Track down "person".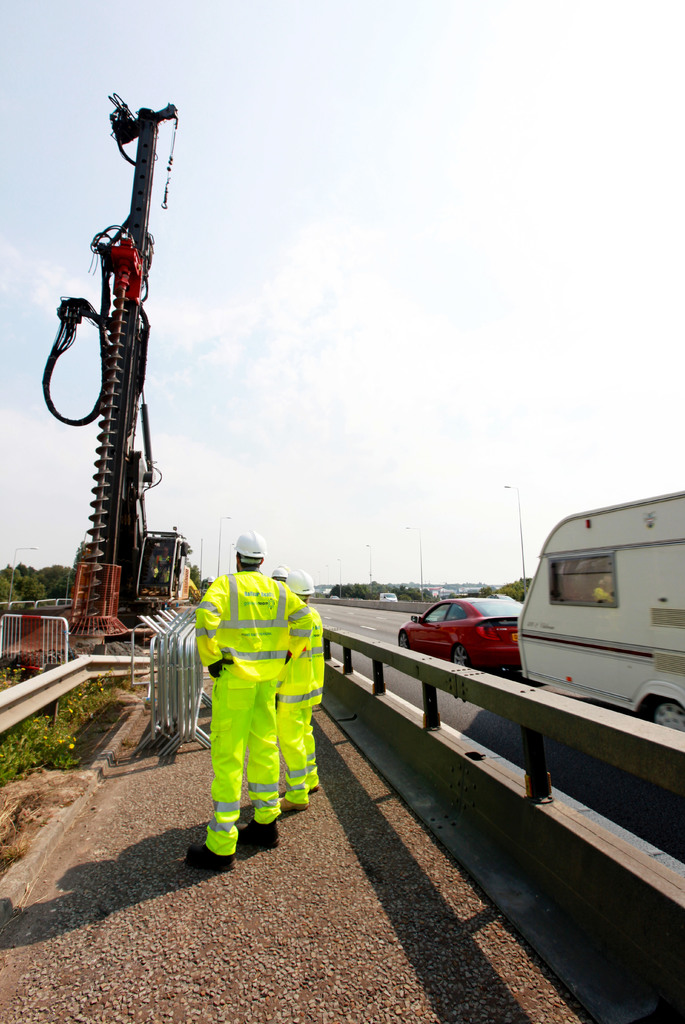
Tracked to Rect(275, 573, 327, 808).
